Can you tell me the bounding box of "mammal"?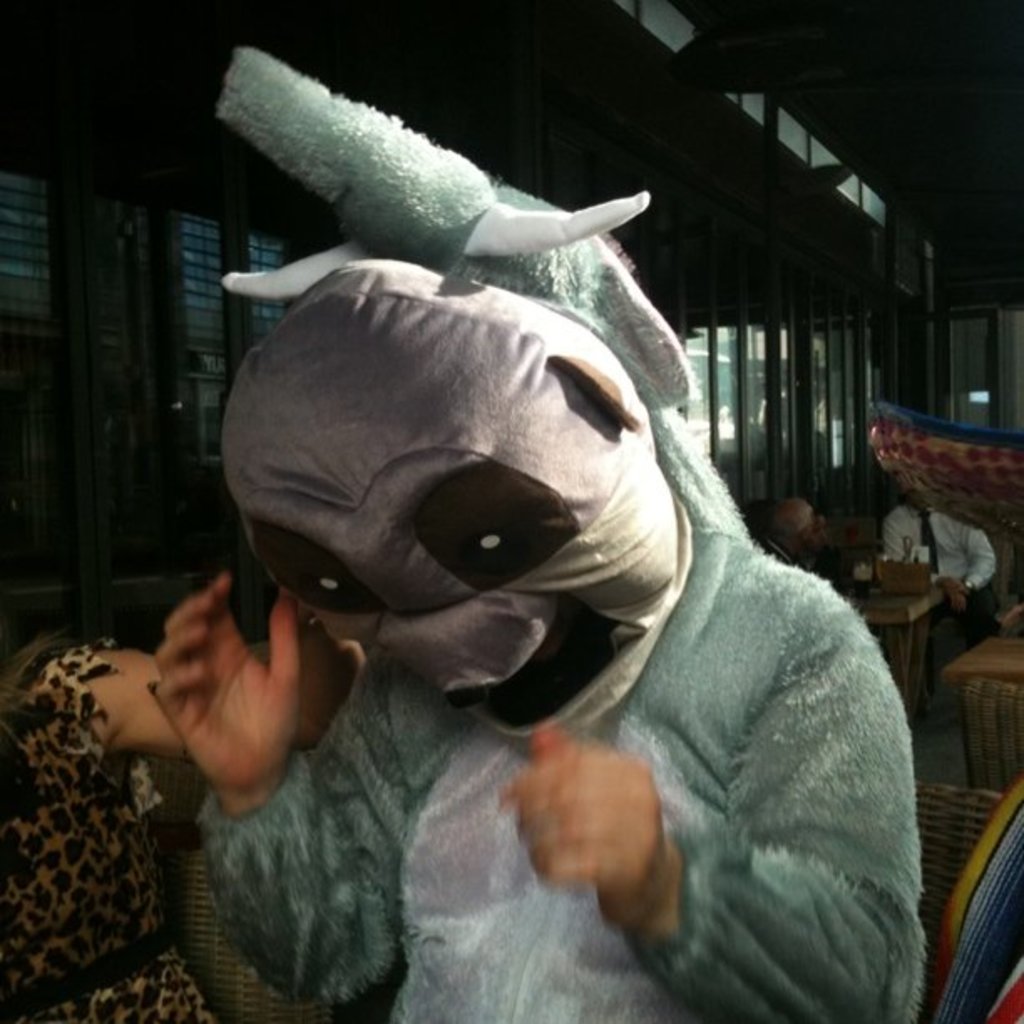
l=810, t=512, r=827, b=574.
